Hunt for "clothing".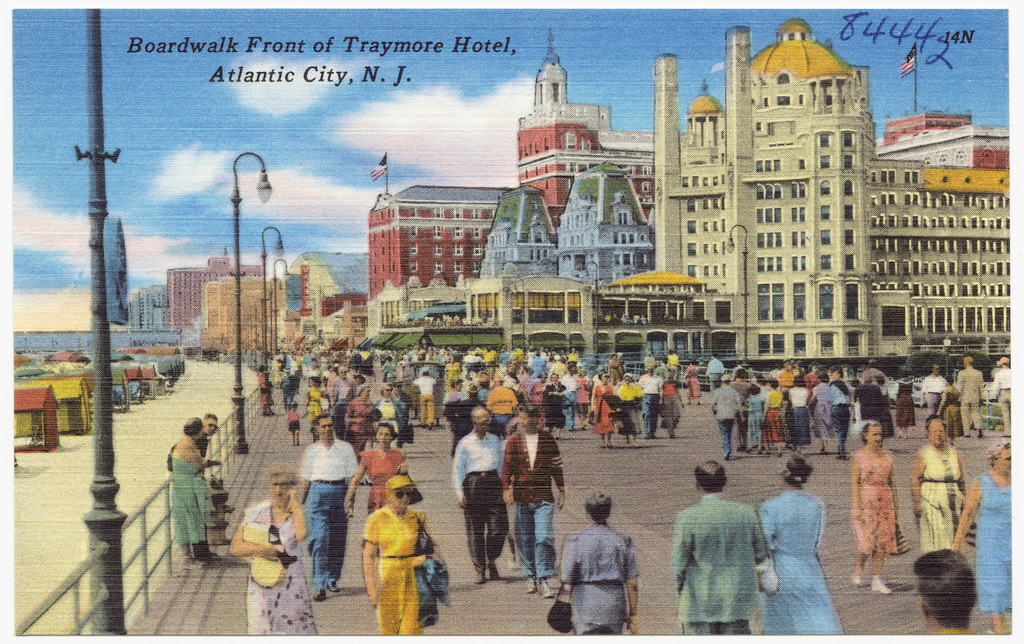
Hunted down at [left=556, top=512, right=648, bottom=632].
